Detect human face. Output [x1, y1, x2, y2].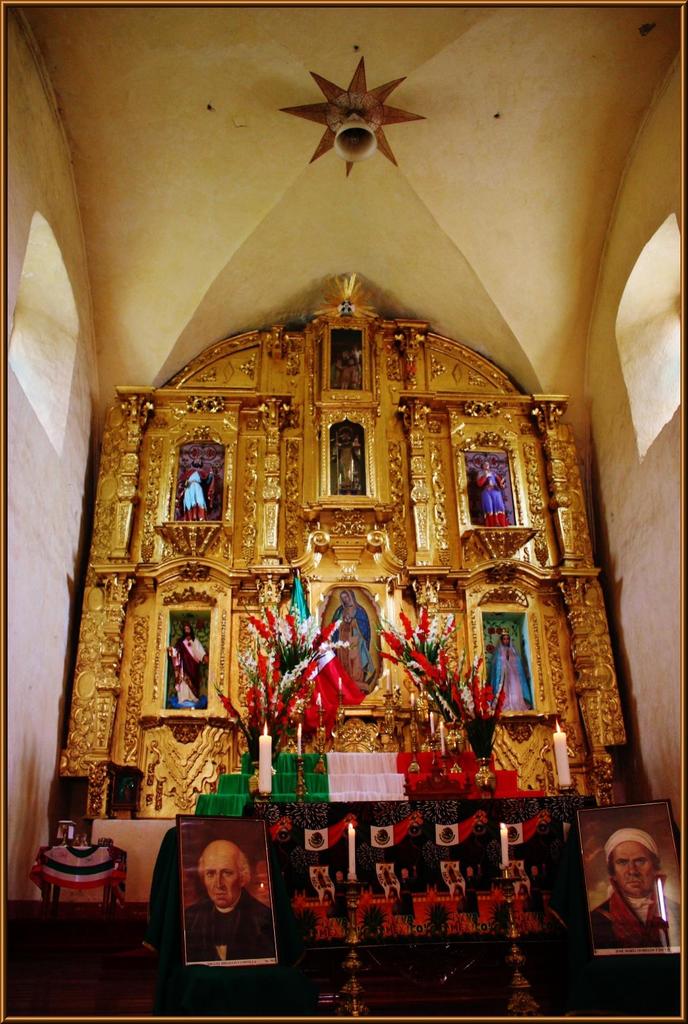
[612, 844, 656, 896].
